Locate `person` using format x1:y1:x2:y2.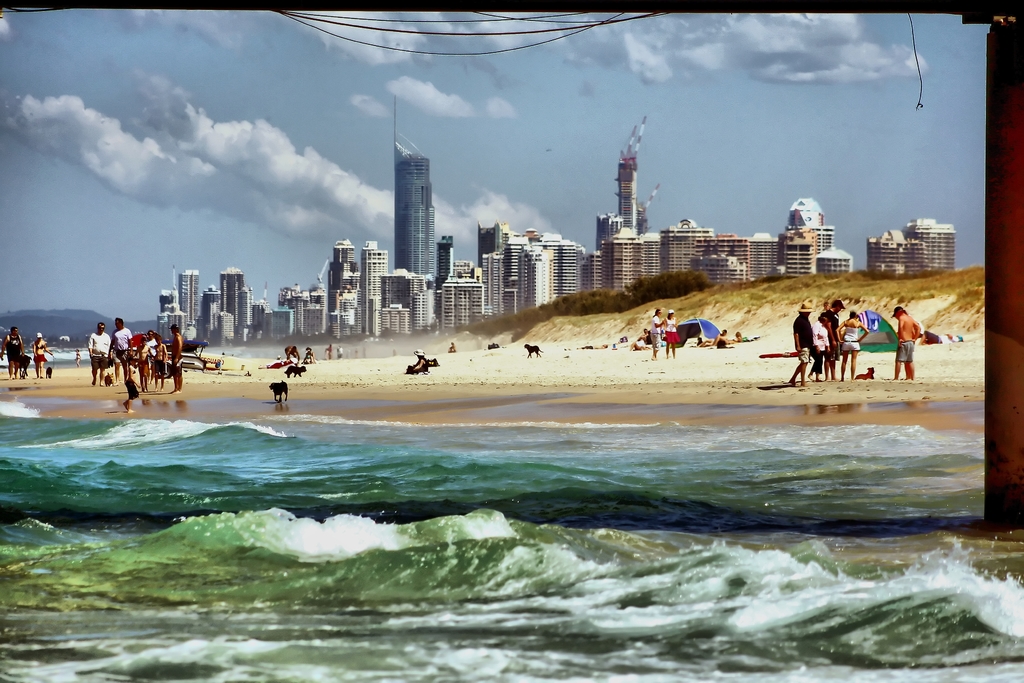
889:304:926:378.
